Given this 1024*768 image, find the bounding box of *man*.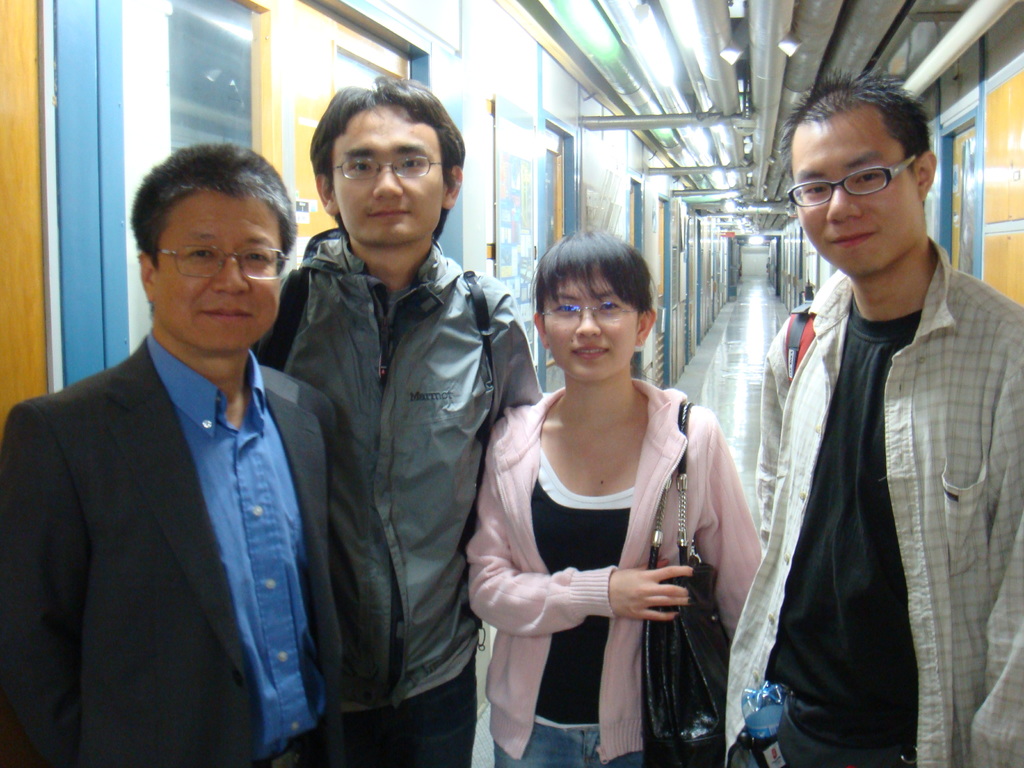
box=[11, 147, 360, 767].
